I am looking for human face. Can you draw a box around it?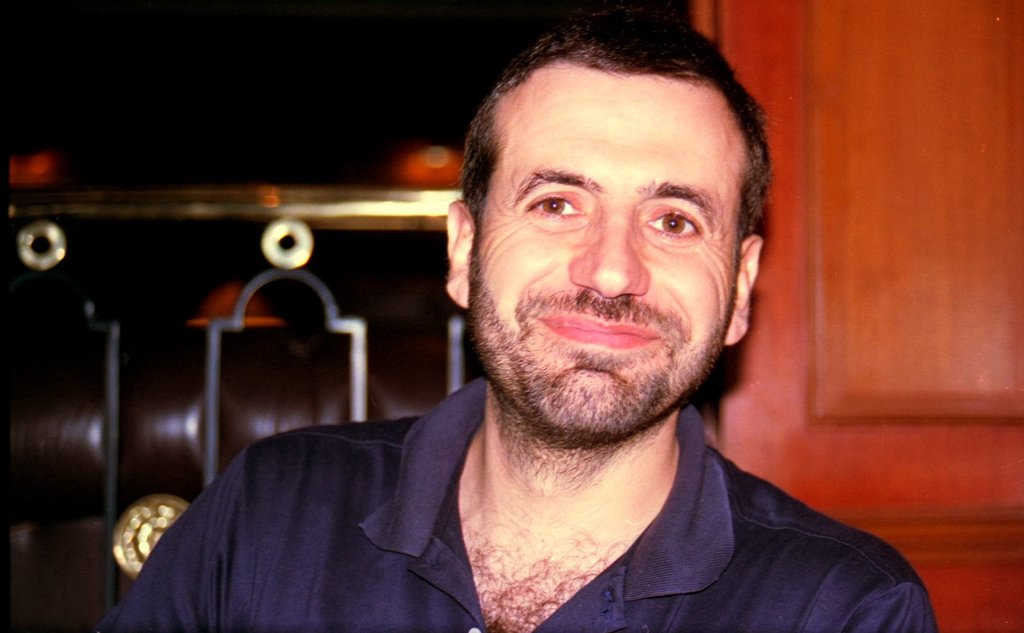
Sure, the bounding box is {"x1": 467, "y1": 68, "x2": 748, "y2": 440}.
